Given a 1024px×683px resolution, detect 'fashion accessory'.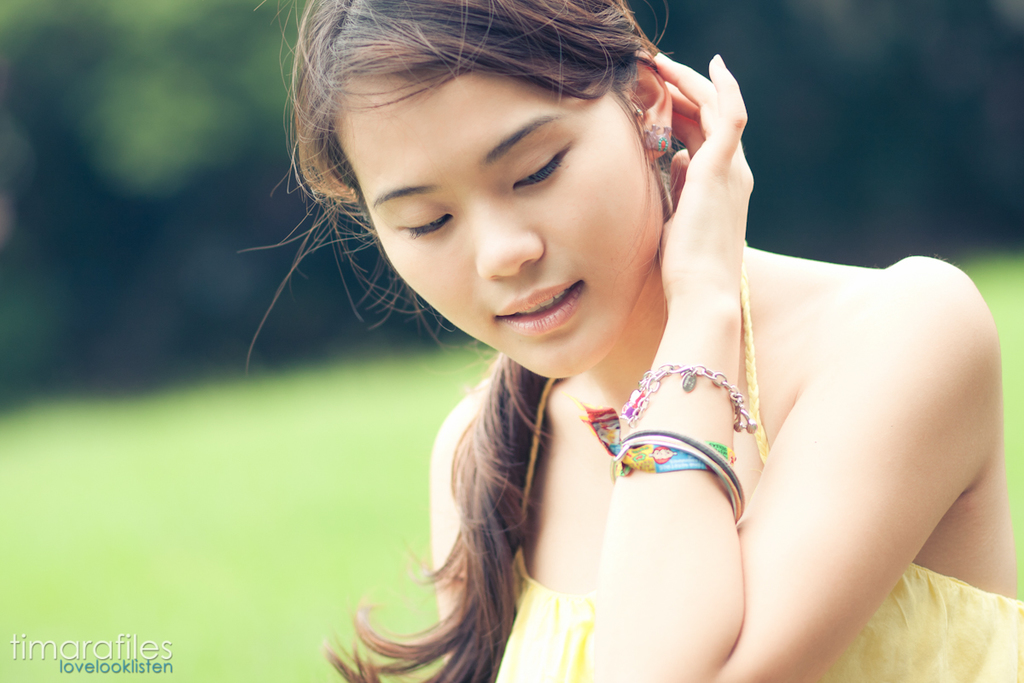
crop(641, 125, 675, 152).
